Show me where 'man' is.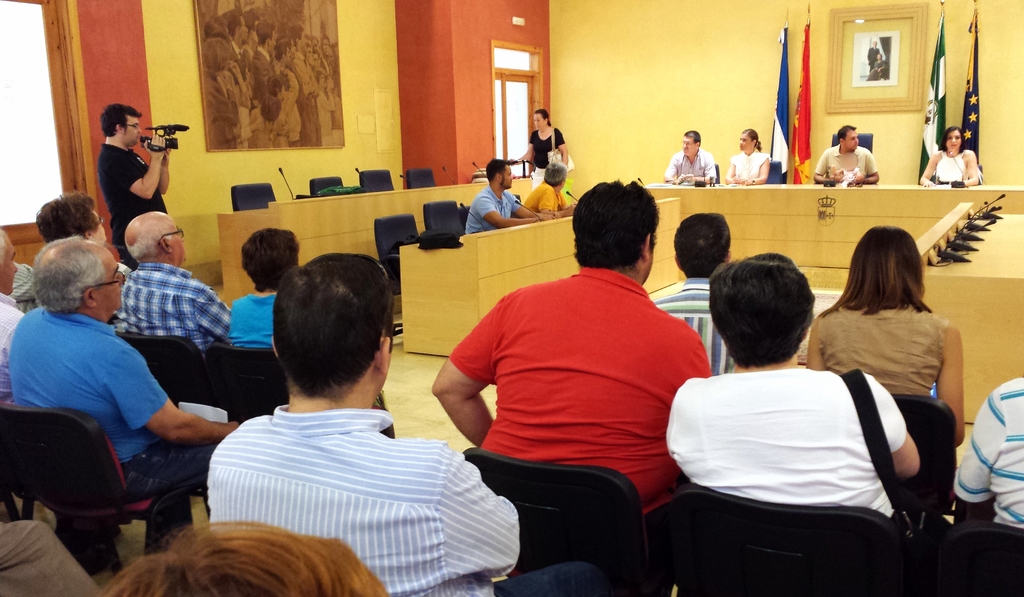
'man' is at {"x1": 35, "y1": 192, "x2": 110, "y2": 247}.
